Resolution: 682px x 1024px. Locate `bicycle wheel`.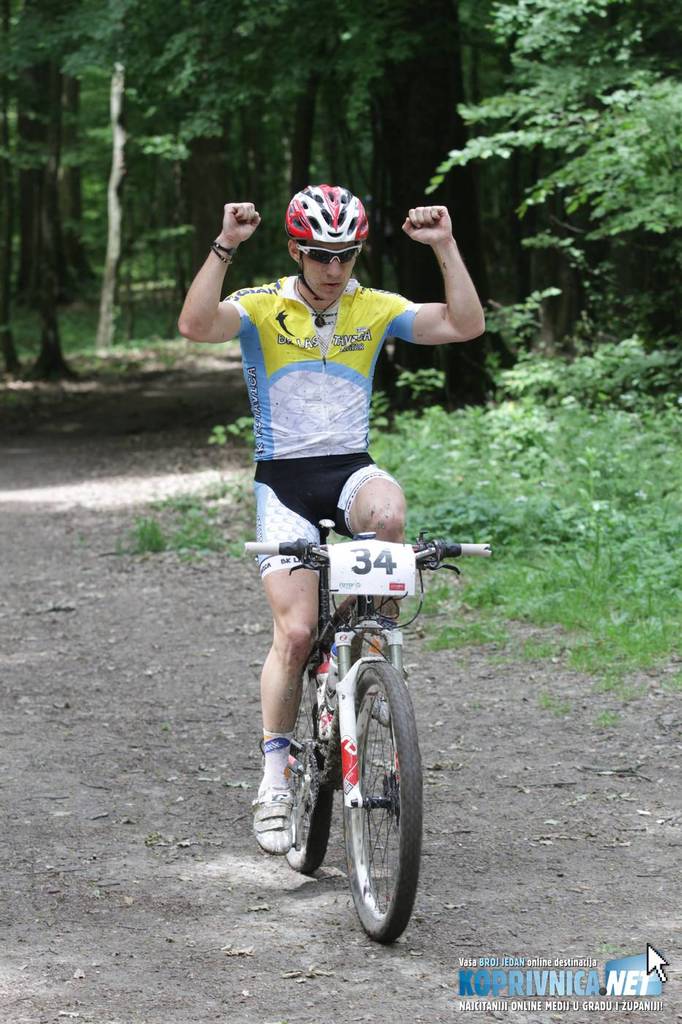
{"x1": 335, "y1": 656, "x2": 426, "y2": 955}.
